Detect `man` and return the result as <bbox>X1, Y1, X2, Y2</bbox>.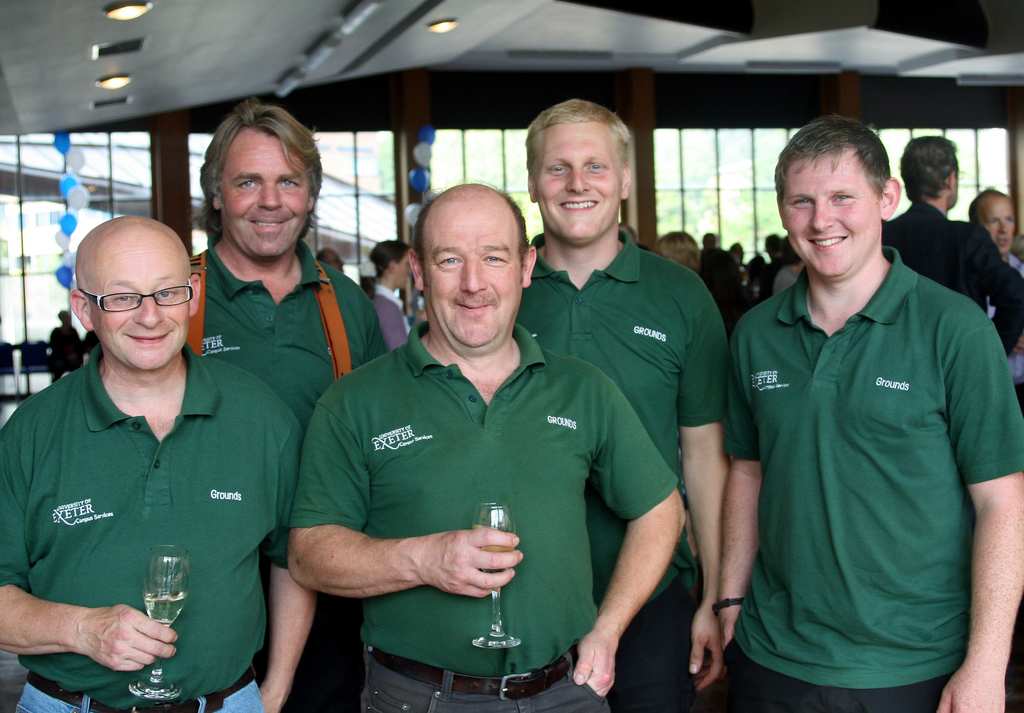
<bbox>50, 309, 86, 383</bbox>.
